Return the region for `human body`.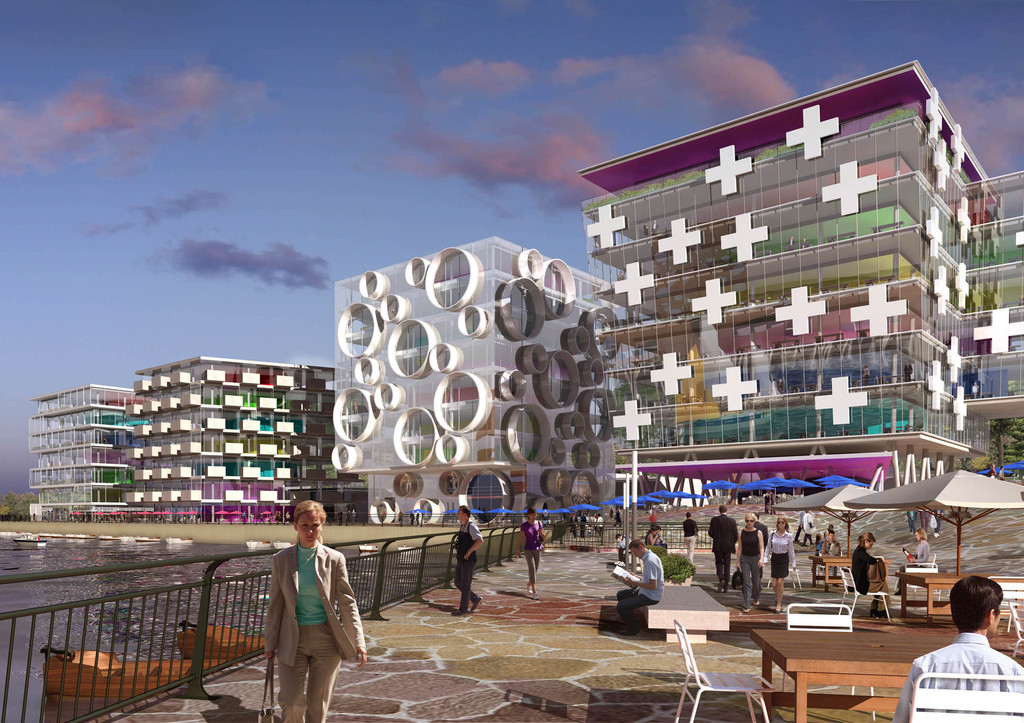
<bbox>706, 511, 746, 592</bbox>.
